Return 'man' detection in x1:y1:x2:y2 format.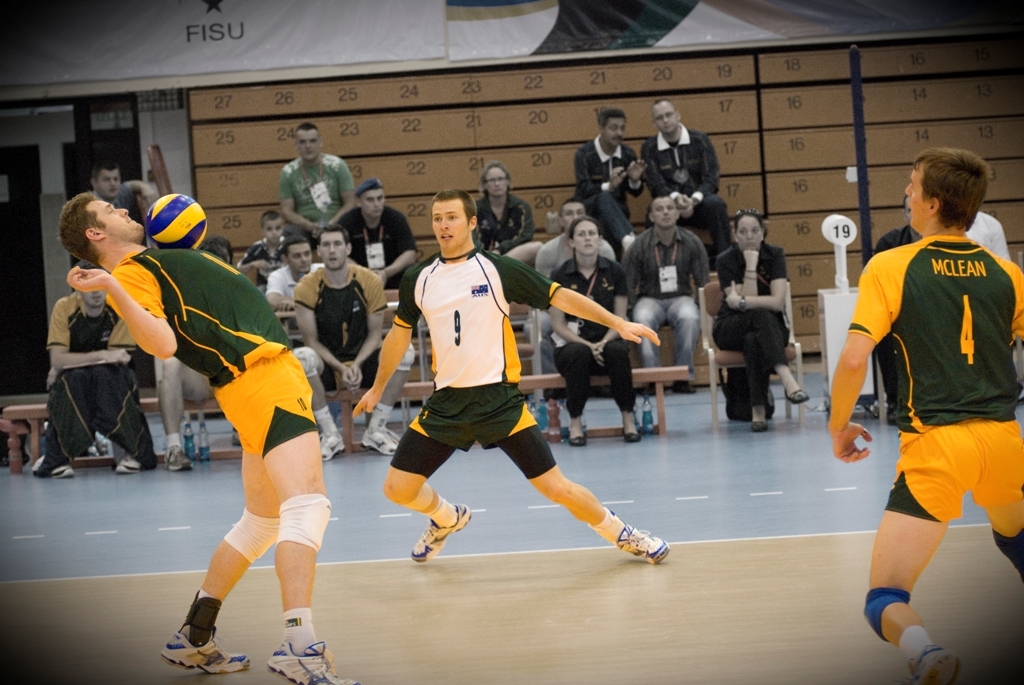
86:157:129:204.
